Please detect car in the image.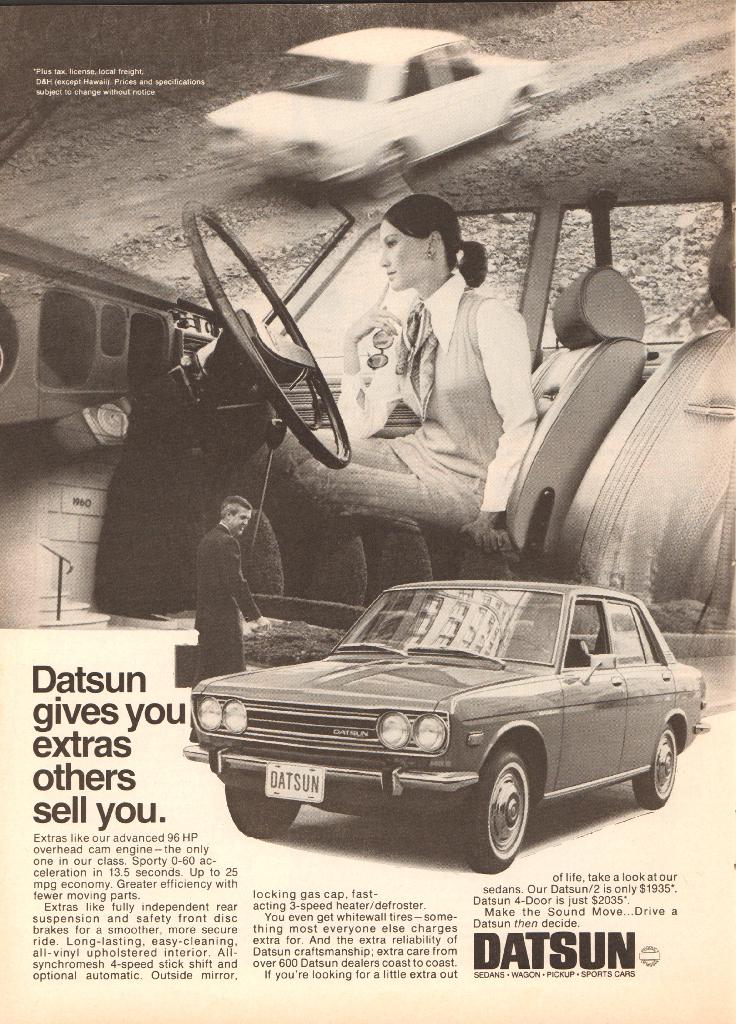
left=179, top=579, right=707, bottom=872.
